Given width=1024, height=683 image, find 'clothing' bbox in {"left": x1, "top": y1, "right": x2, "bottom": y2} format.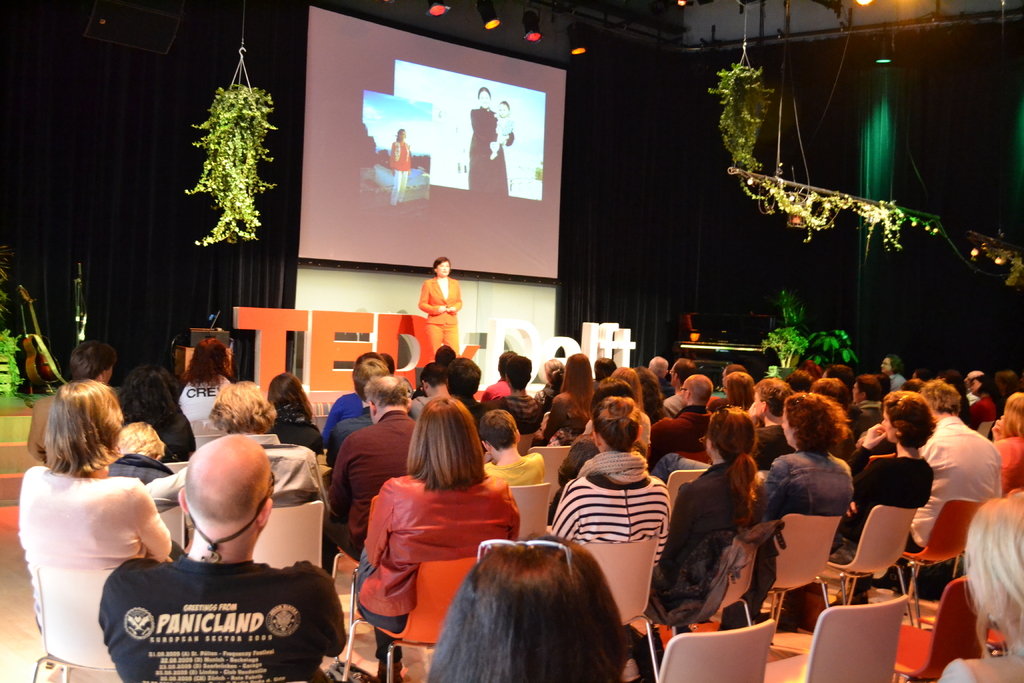
{"left": 411, "top": 395, "right": 431, "bottom": 419}.
